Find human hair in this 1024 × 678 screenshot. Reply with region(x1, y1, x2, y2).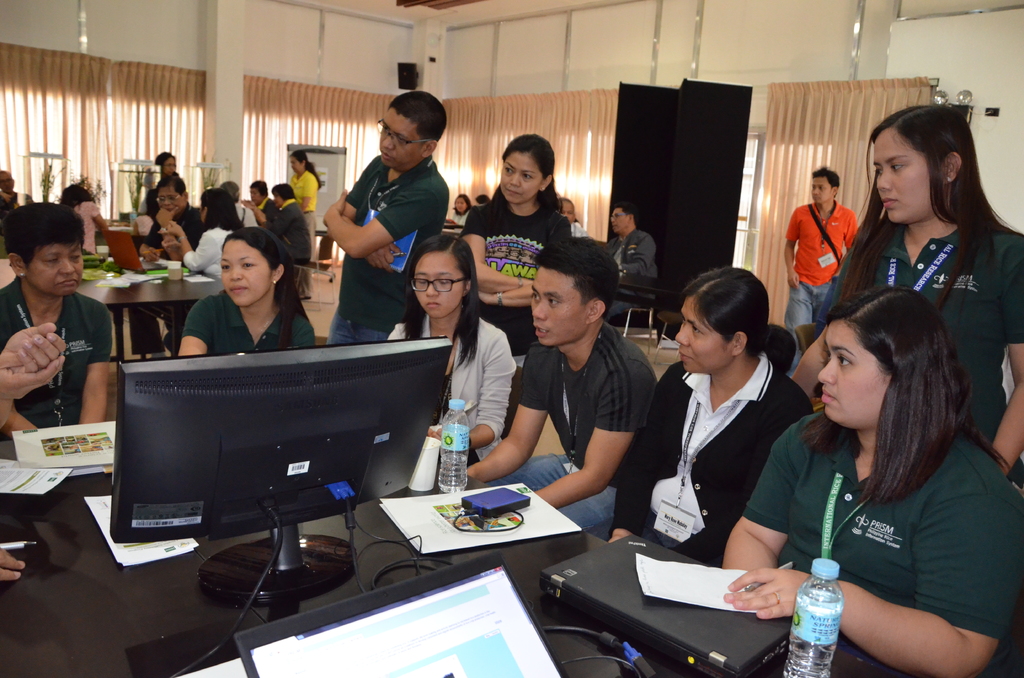
region(221, 177, 240, 200).
